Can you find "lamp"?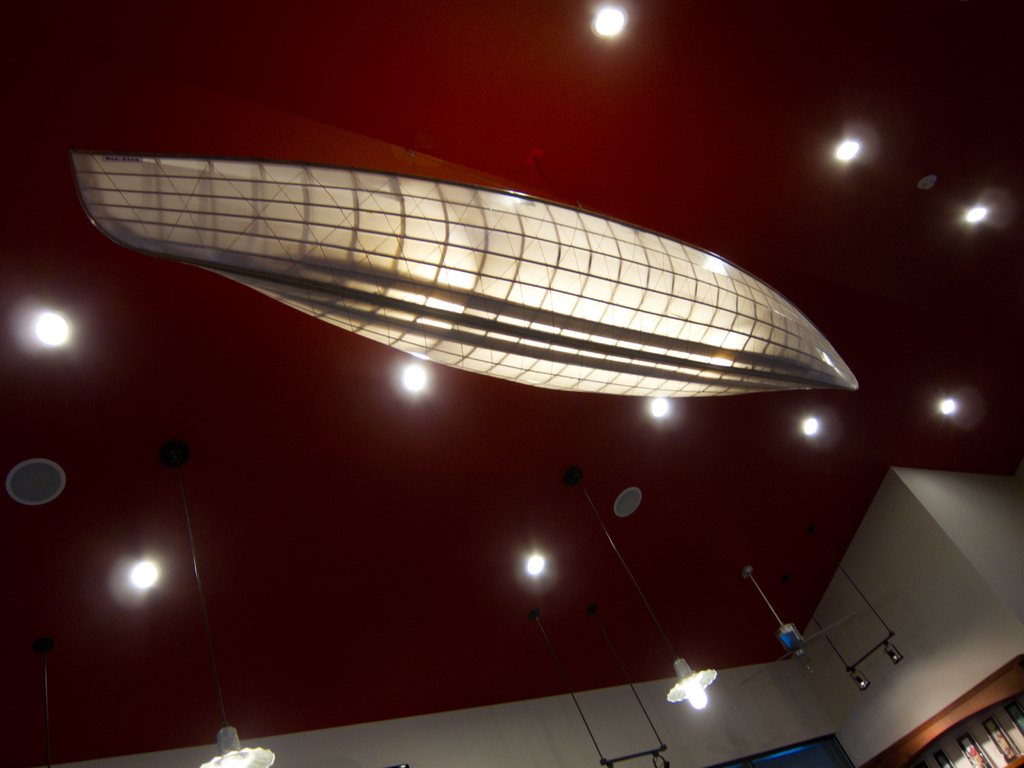
Yes, bounding box: 591:4:630:40.
